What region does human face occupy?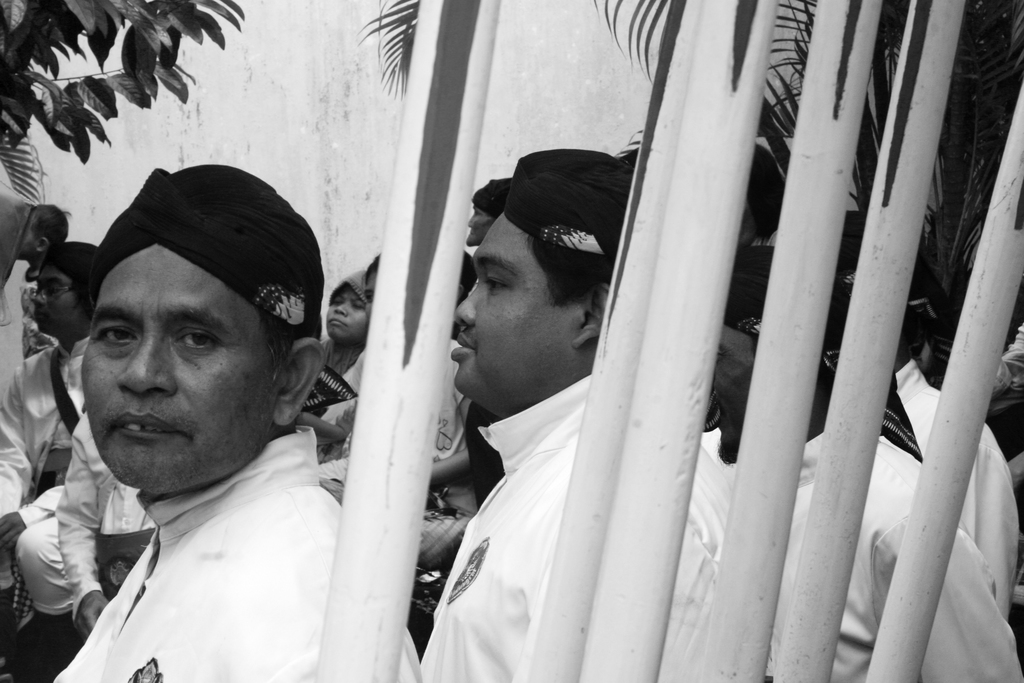
bbox=[79, 245, 281, 491].
